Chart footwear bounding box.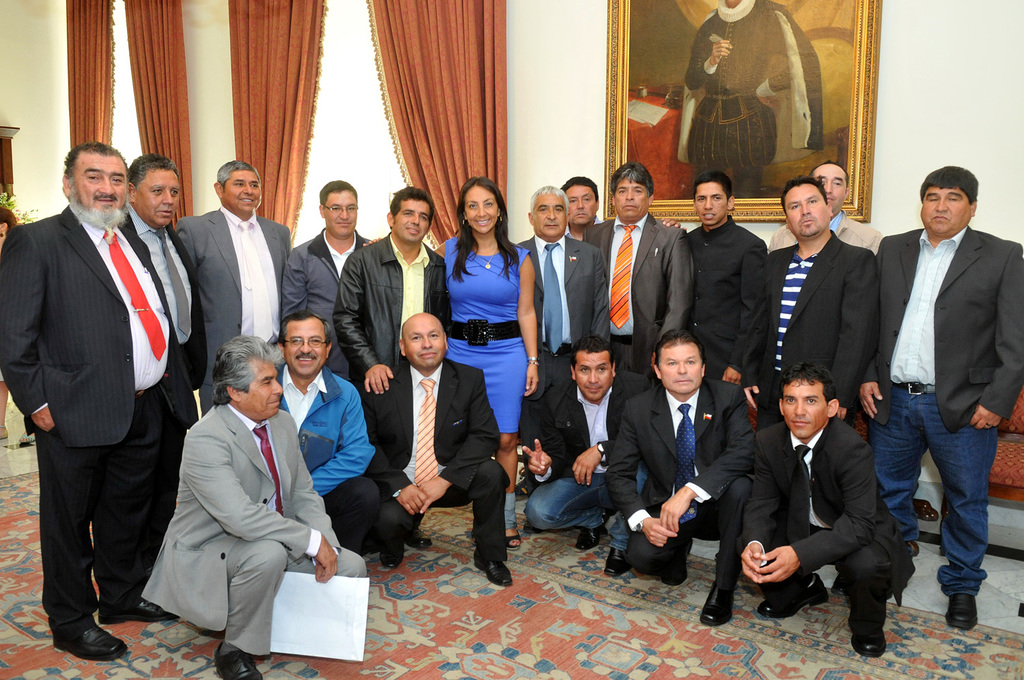
Charted: x1=854, y1=601, x2=892, y2=658.
